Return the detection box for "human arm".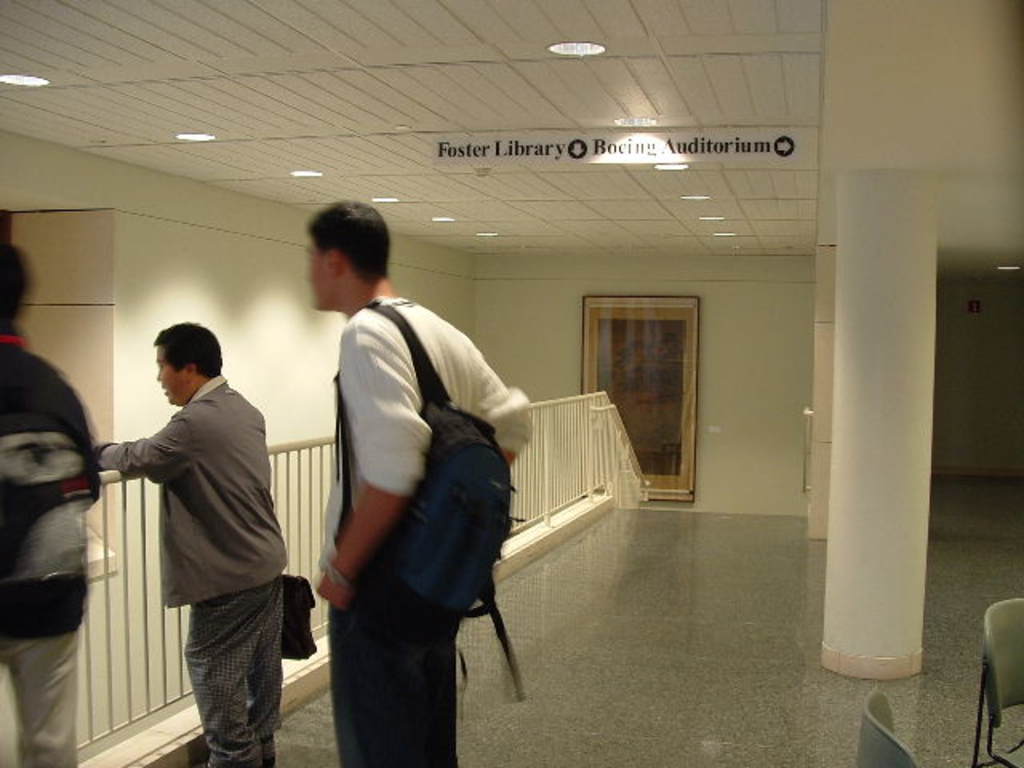
crop(474, 330, 539, 472).
